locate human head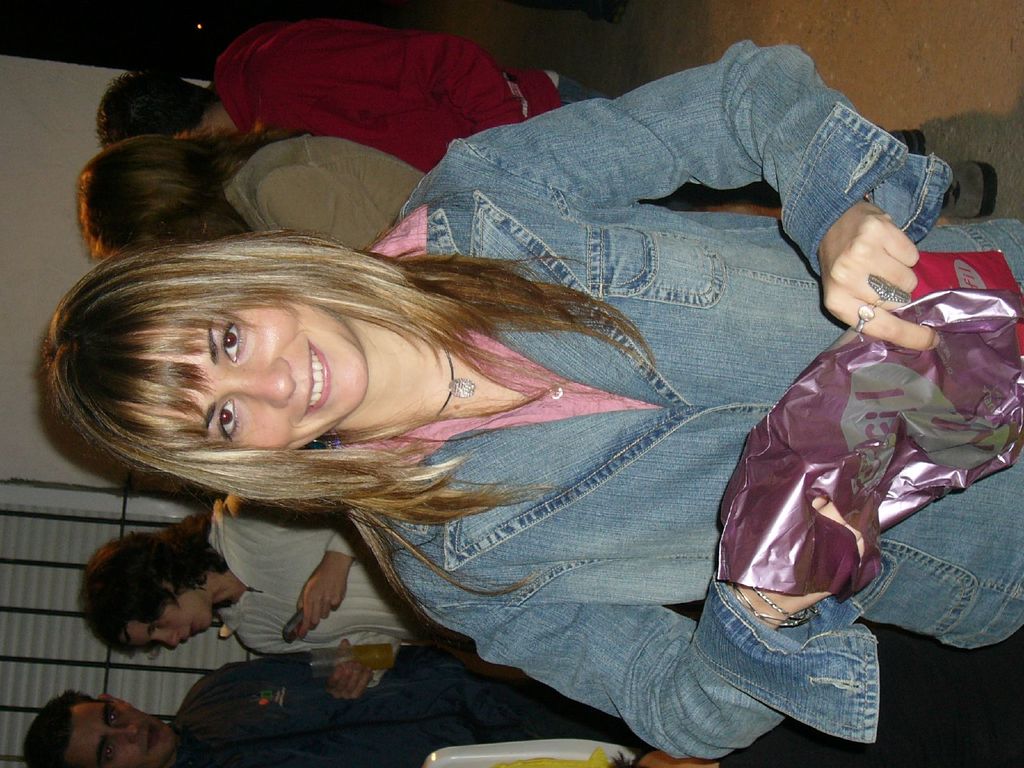
bbox=[34, 689, 181, 764]
